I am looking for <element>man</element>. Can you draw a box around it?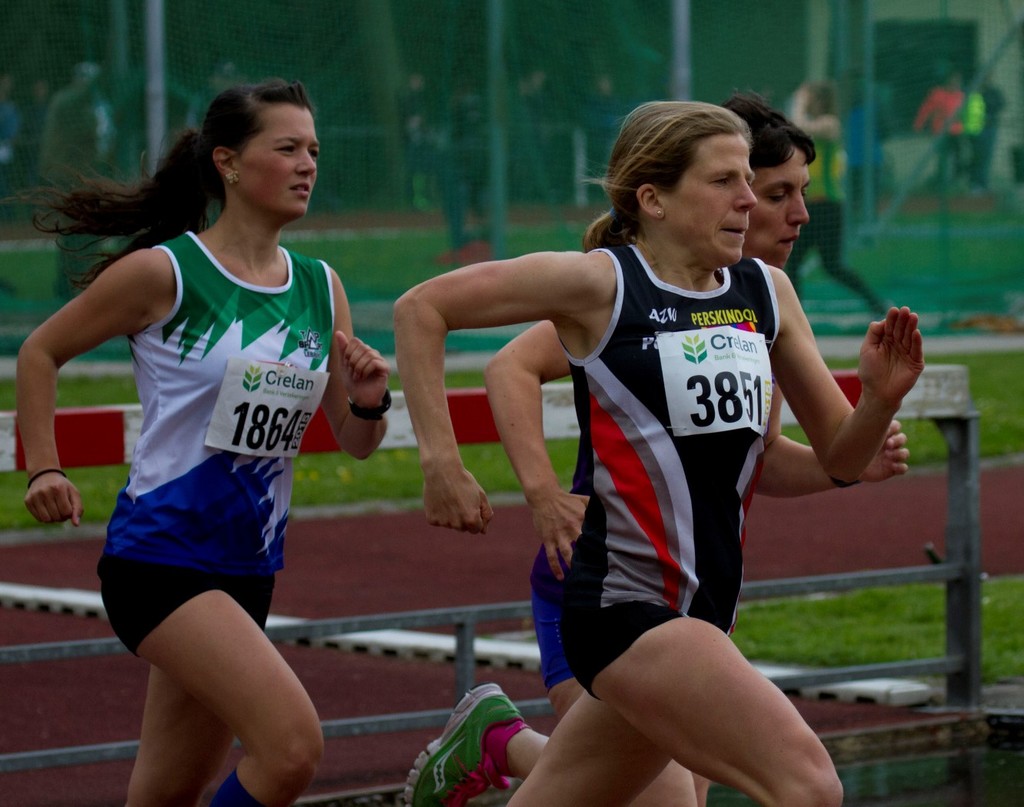
Sure, the bounding box is (left=393, top=77, right=904, bottom=794).
